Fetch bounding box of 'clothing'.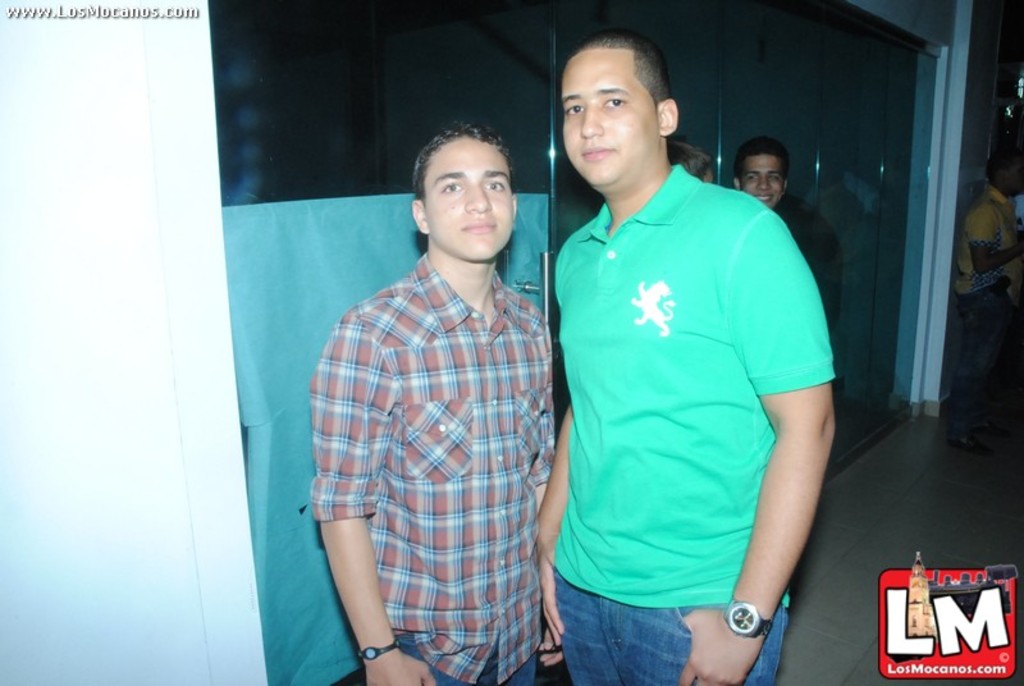
Bbox: left=540, top=129, right=829, bottom=657.
